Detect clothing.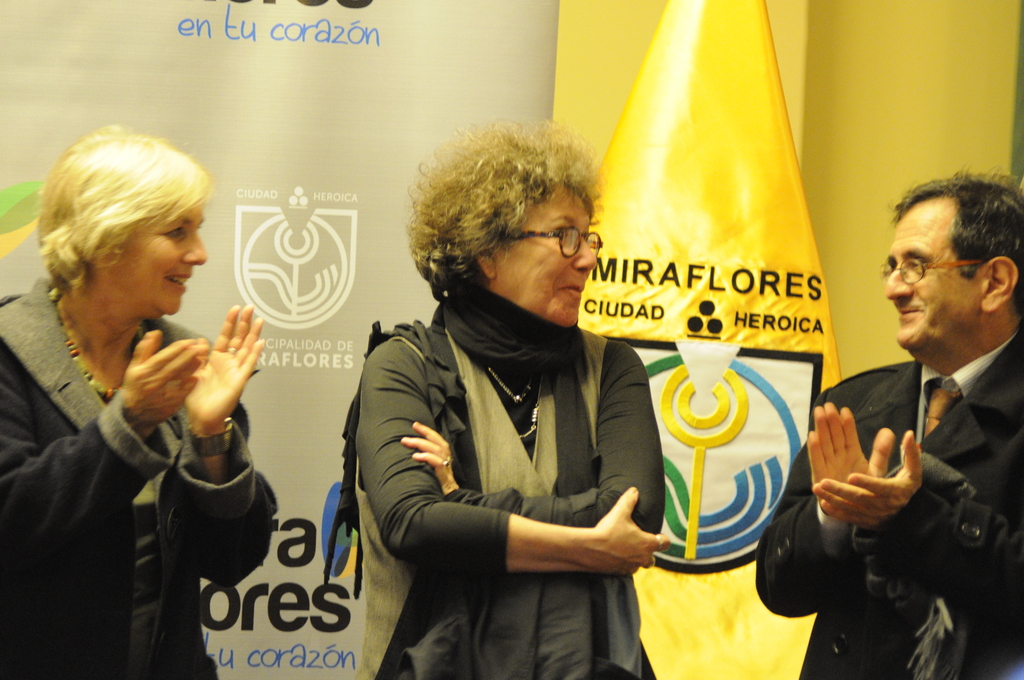
Detected at BBox(750, 328, 1023, 679).
